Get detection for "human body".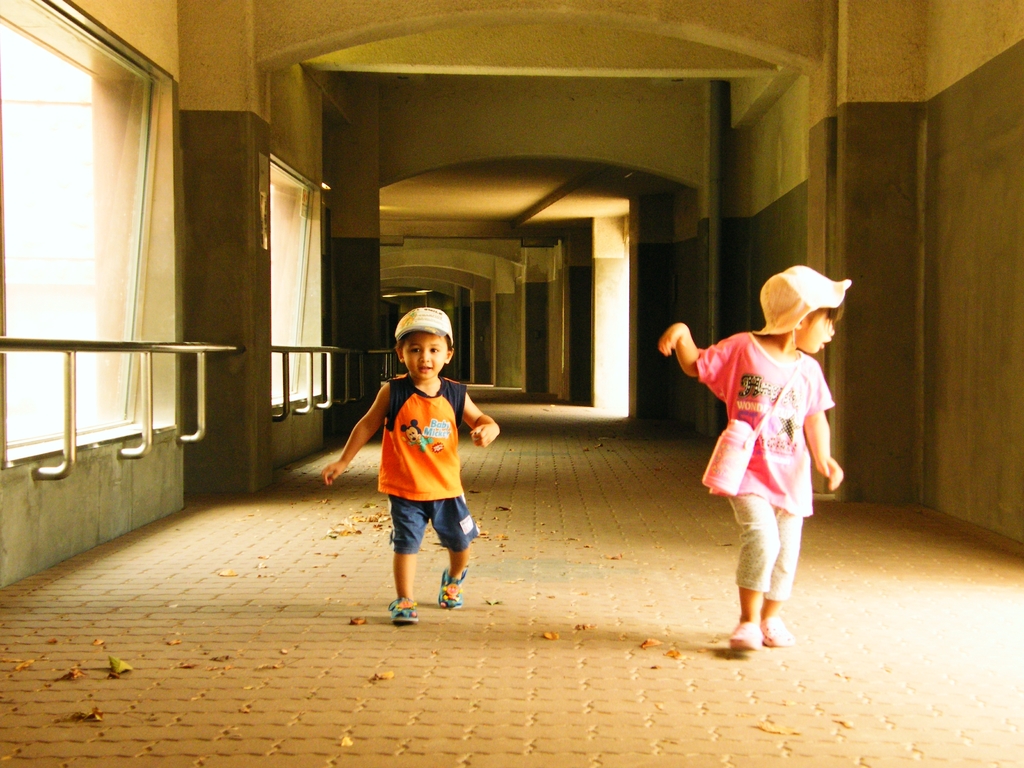
Detection: <region>354, 324, 478, 649</region>.
